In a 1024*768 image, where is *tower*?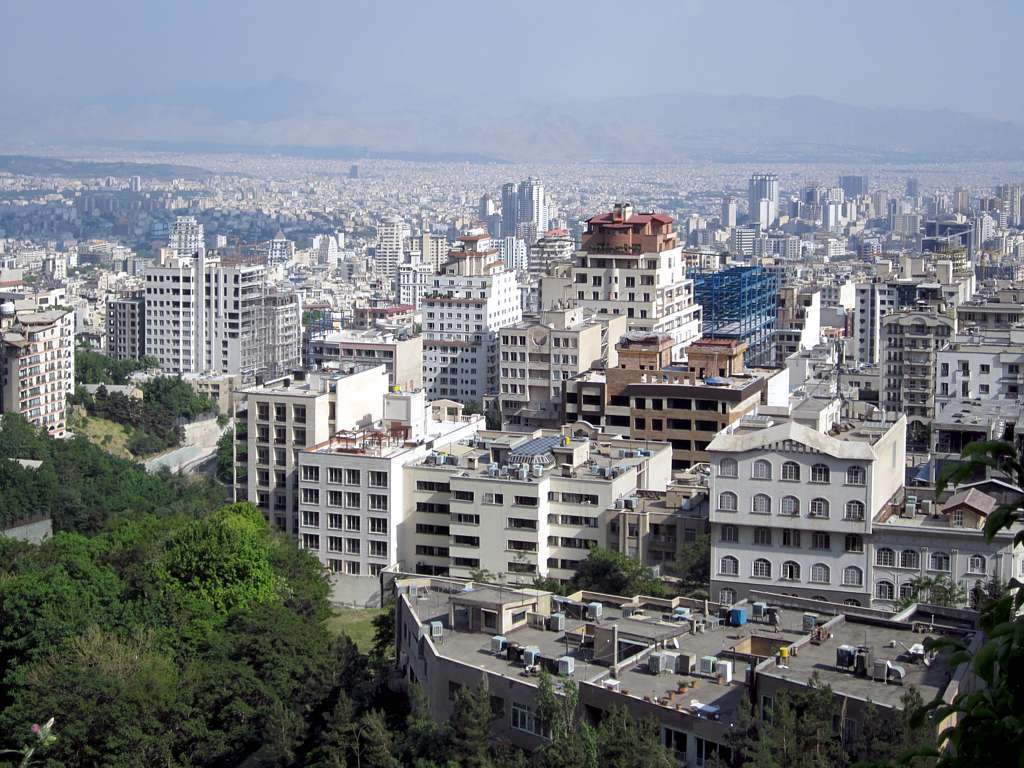
box=[476, 177, 549, 267].
